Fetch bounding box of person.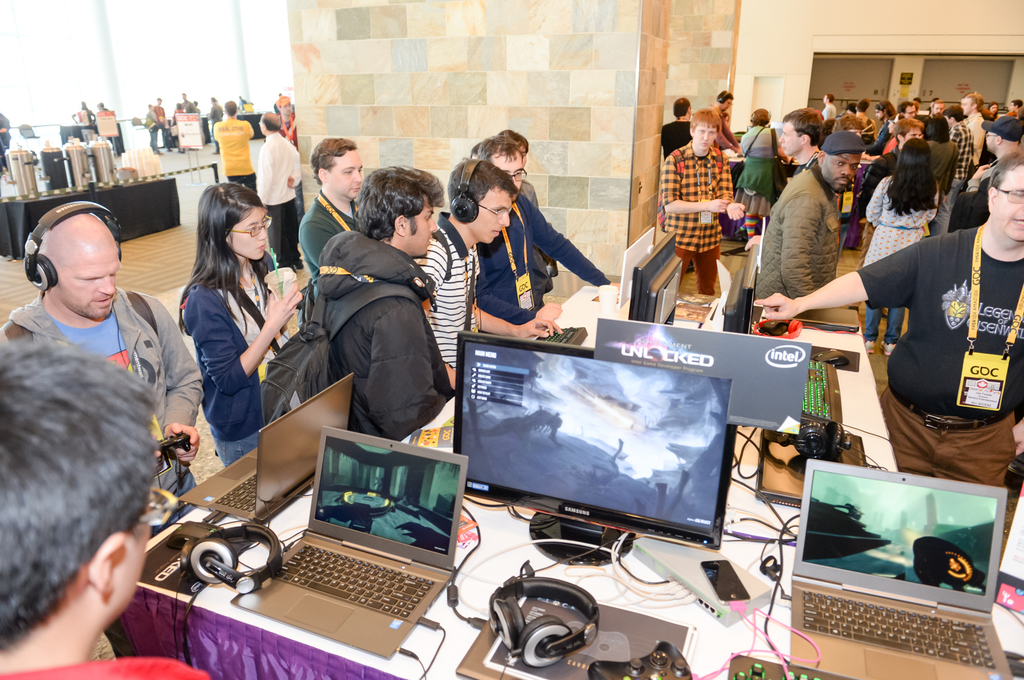
Bbox: {"x1": 778, "y1": 106, "x2": 828, "y2": 177}.
